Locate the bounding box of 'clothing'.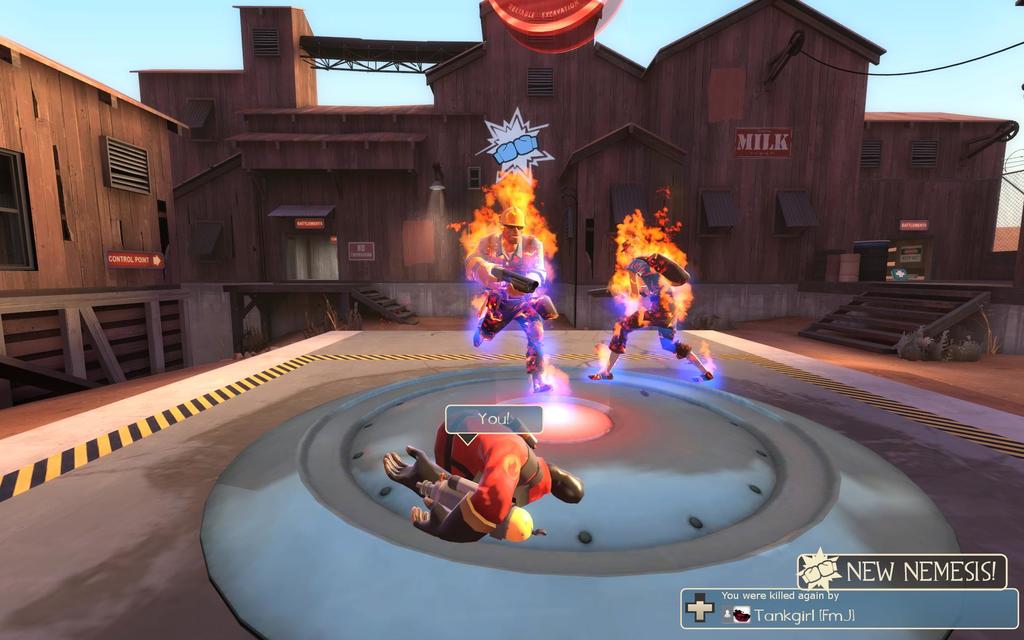
Bounding box: bbox=(474, 234, 559, 370).
